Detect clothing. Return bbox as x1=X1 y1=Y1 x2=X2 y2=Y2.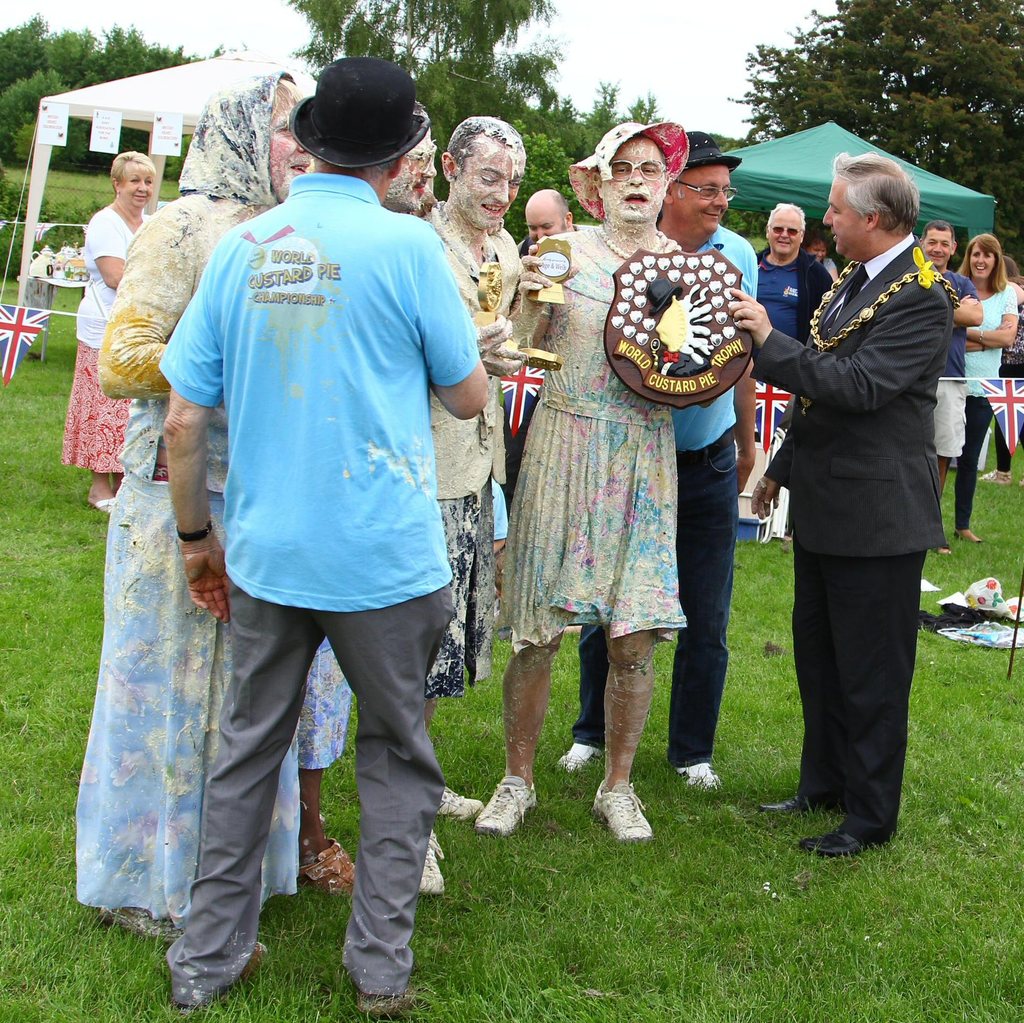
x1=67 y1=204 x2=151 y2=466.
